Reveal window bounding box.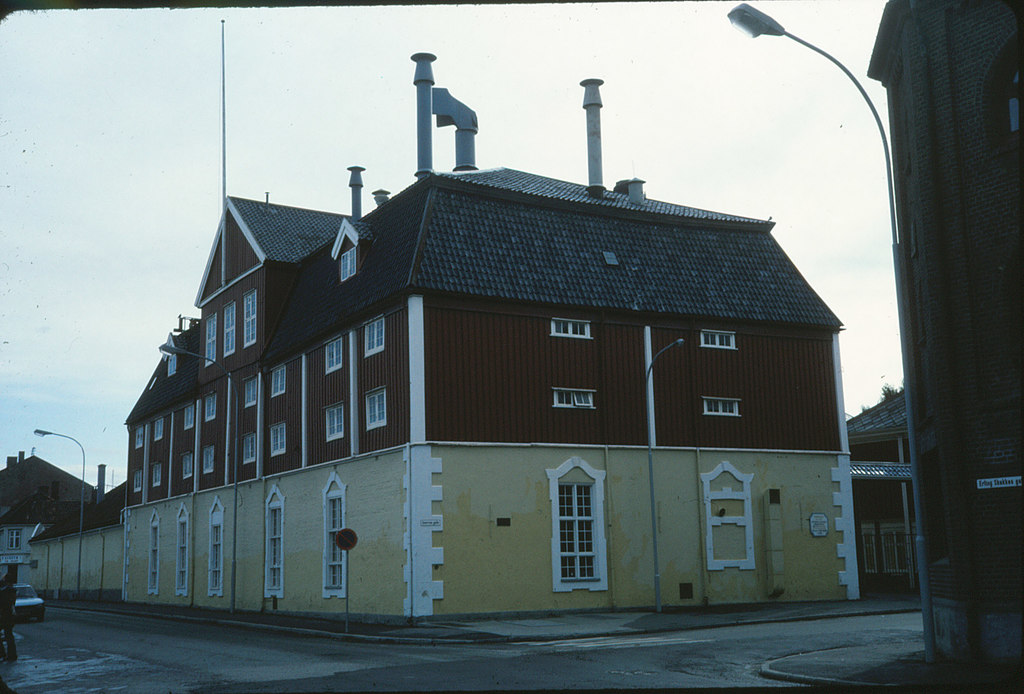
Revealed: pyautogui.locateOnScreen(244, 290, 252, 346).
